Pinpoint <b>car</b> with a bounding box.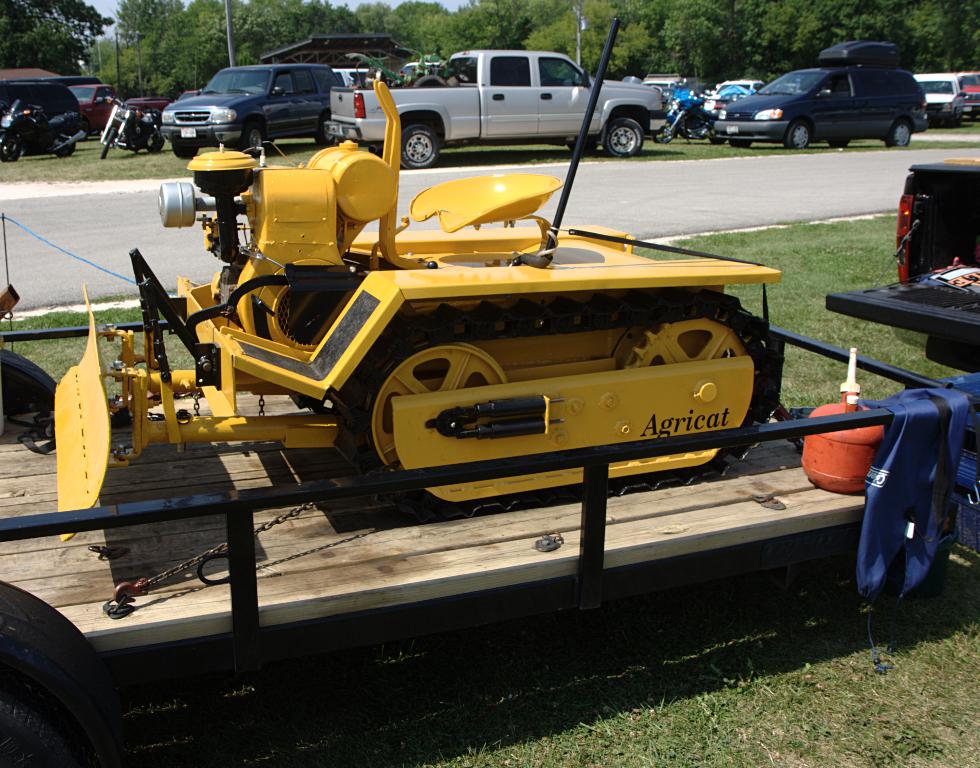
<region>334, 67, 381, 86</region>.
